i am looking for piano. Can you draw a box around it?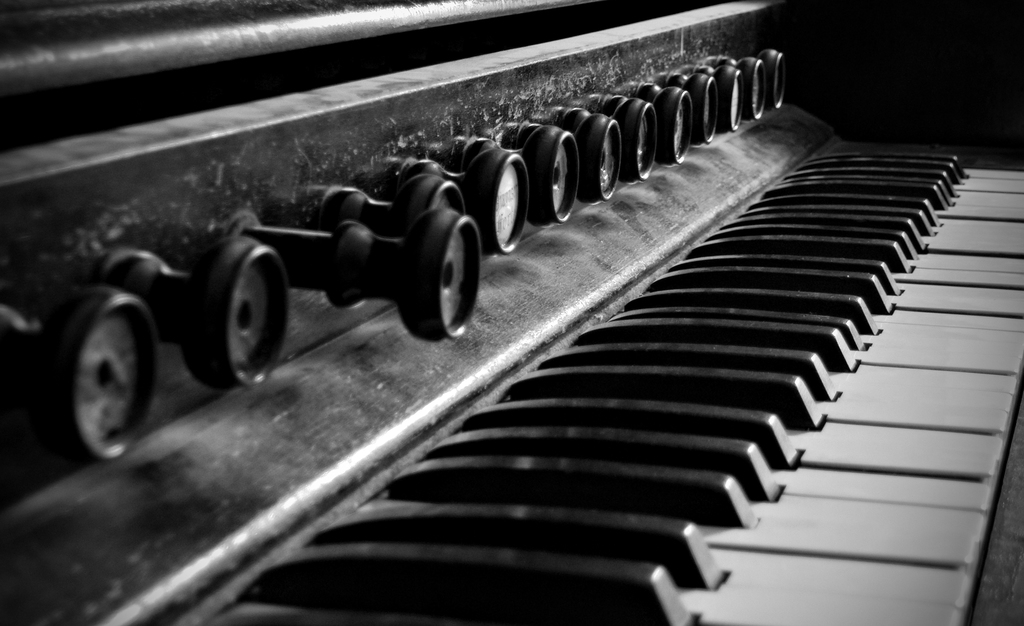
Sure, the bounding box is (0, 0, 1023, 625).
